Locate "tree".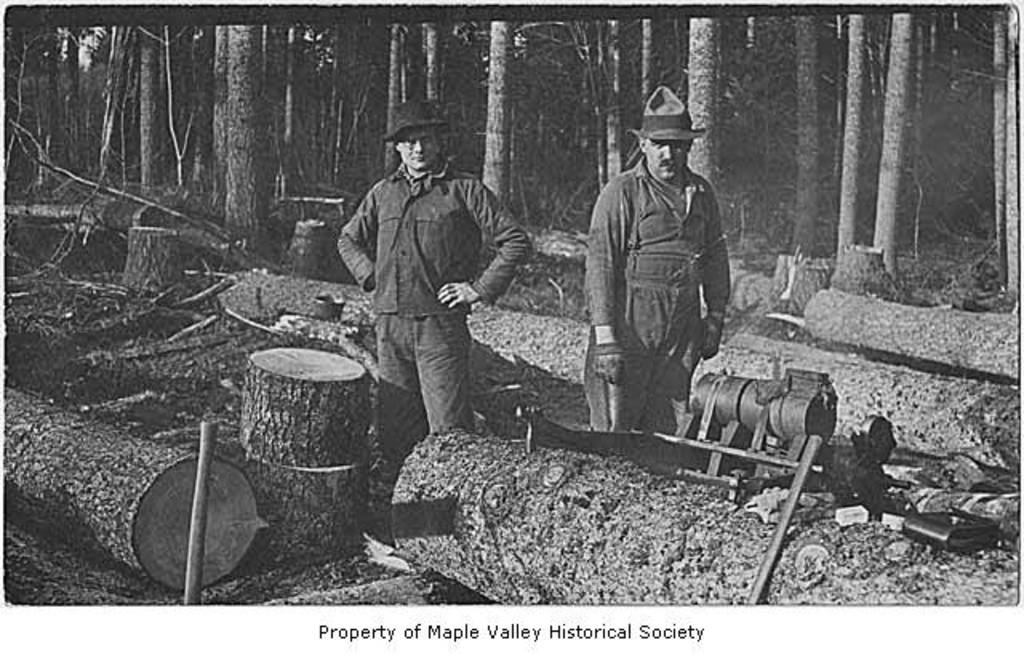
Bounding box: crop(827, 3, 870, 259).
